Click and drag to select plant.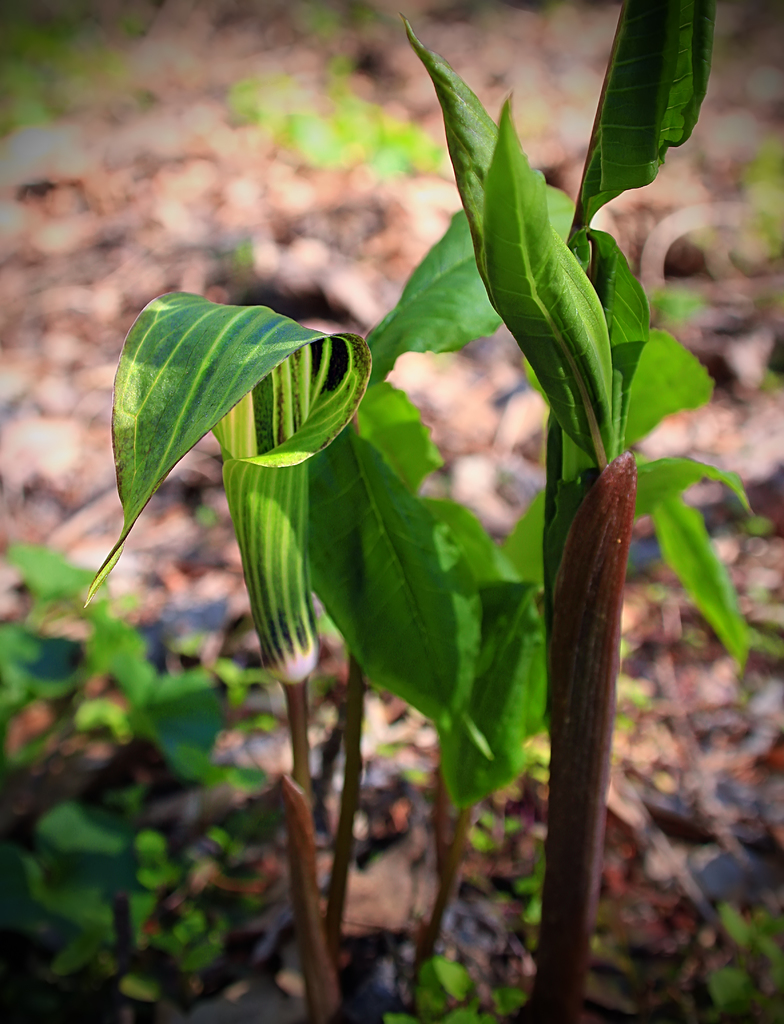
Selection: left=375, top=960, right=534, bottom=1023.
